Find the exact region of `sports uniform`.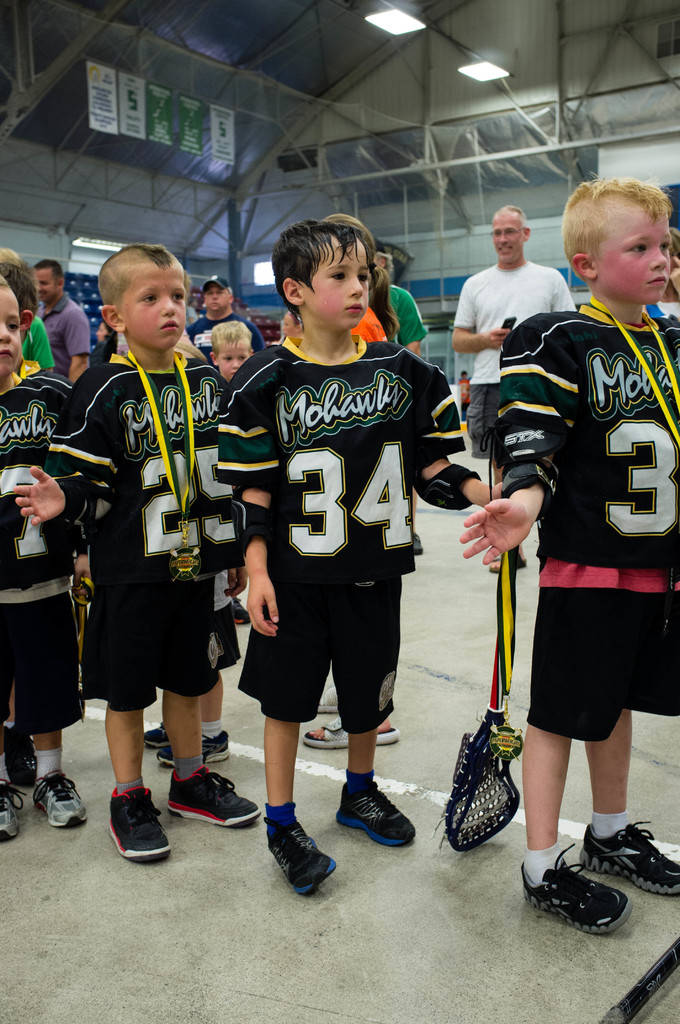
Exact region: <box>0,374,90,844</box>.
